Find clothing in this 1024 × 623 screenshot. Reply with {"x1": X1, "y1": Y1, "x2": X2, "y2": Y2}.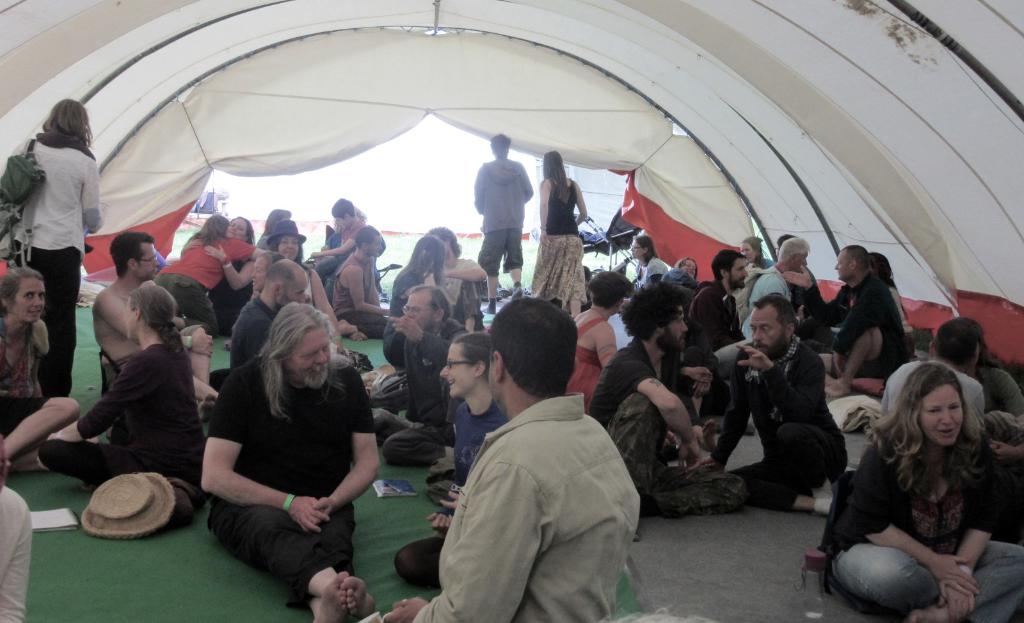
{"x1": 379, "y1": 312, "x2": 474, "y2": 474}.
